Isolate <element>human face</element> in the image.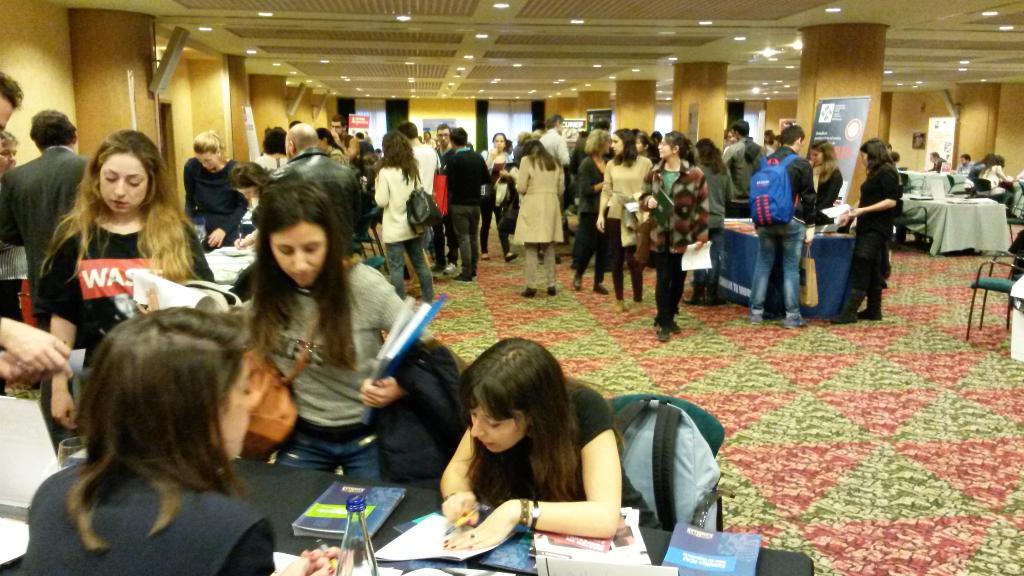
Isolated region: (x1=98, y1=153, x2=149, y2=213).
